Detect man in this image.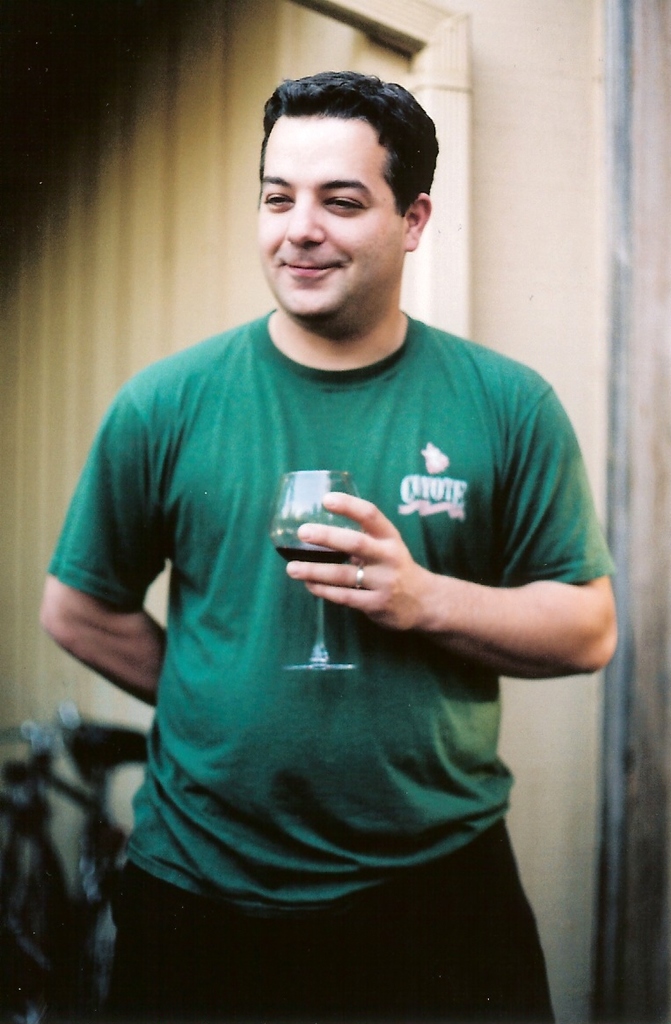
Detection: left=32, top=84, right=604, bottom=1023.
